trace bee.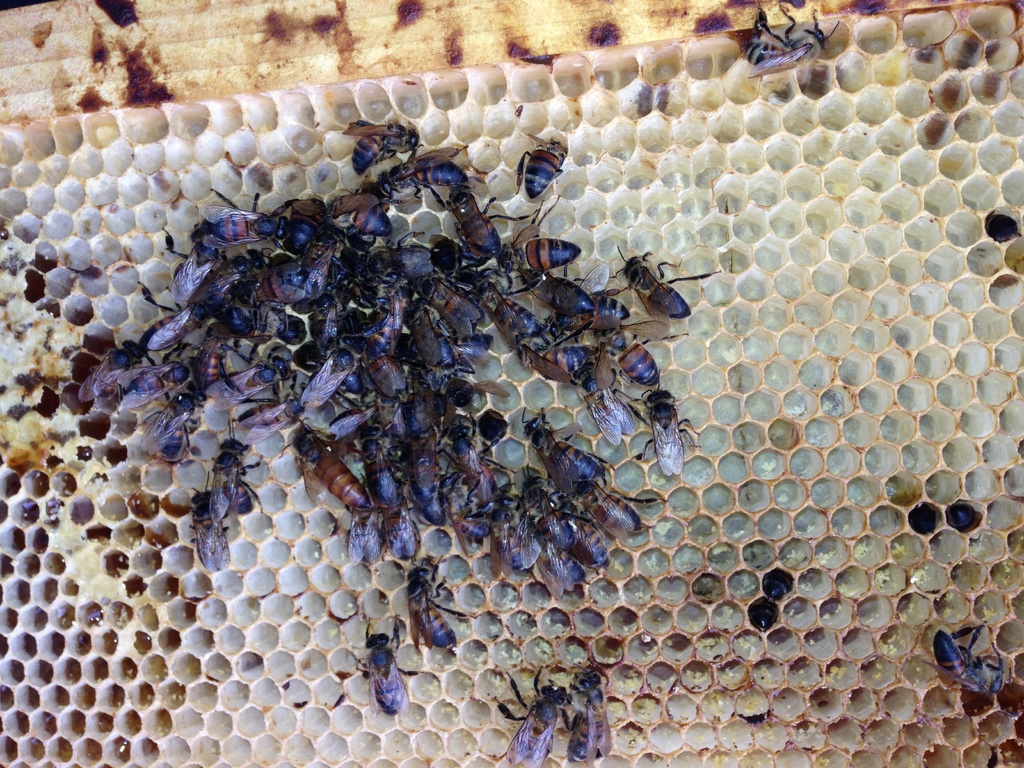
Traced to <box>193,425,268,524</box>.
